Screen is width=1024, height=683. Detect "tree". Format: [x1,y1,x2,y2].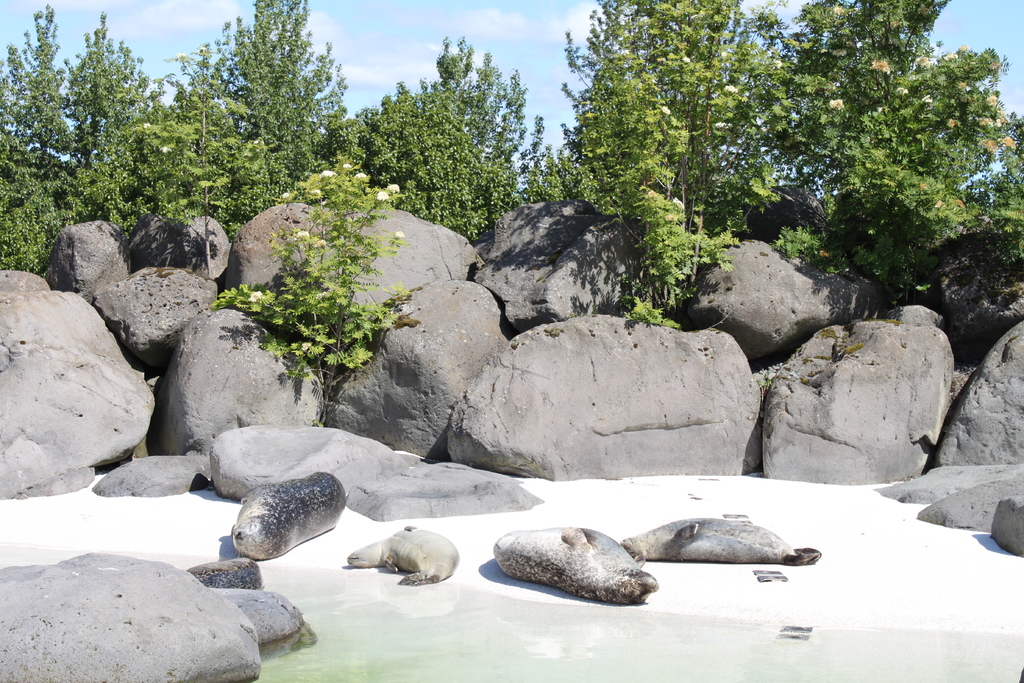
[323,63,512,250].
